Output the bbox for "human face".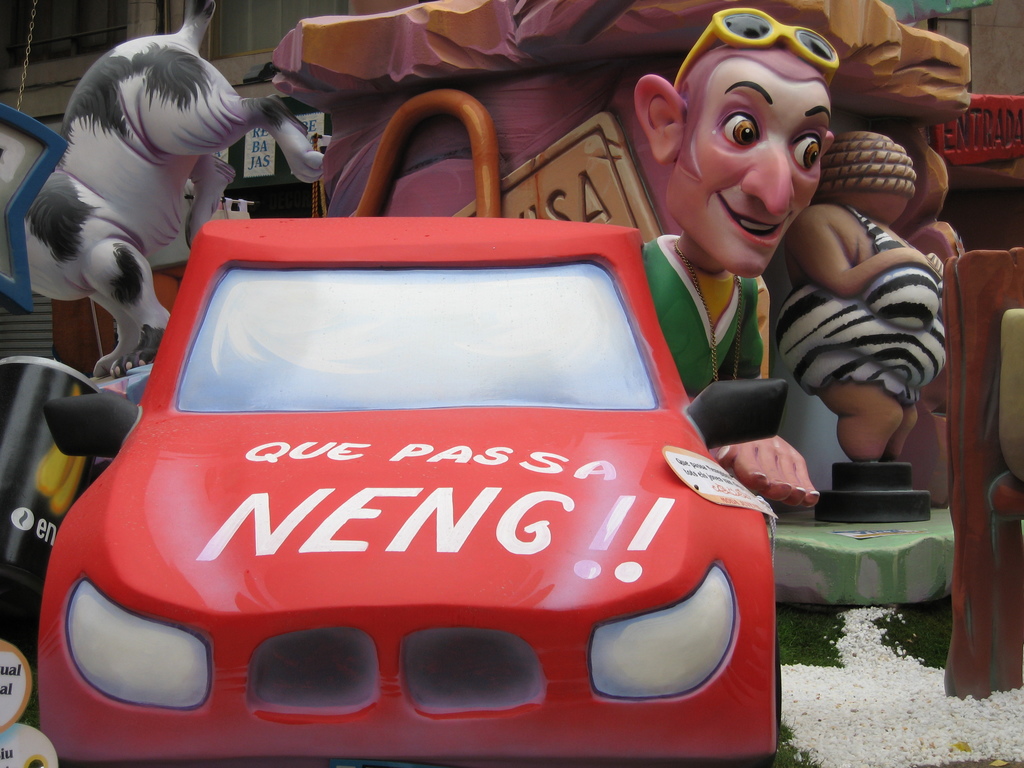
bbox=[669, 58, 833, 276].
